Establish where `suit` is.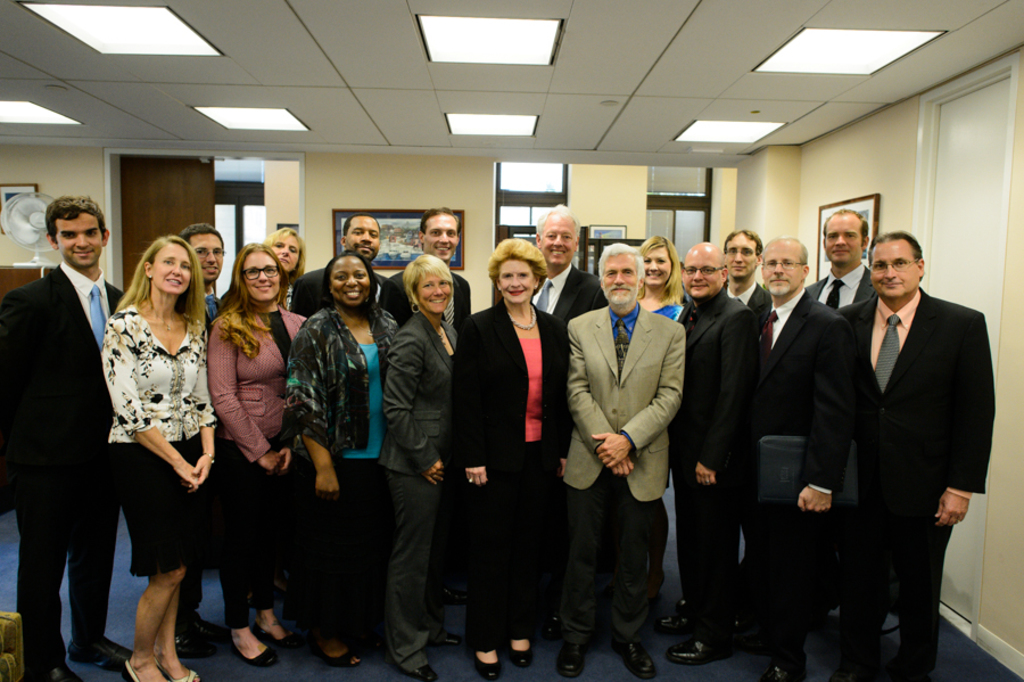
Established at {"x1": 531, "y1": 266, "x2": 603, "y2": 318}.
